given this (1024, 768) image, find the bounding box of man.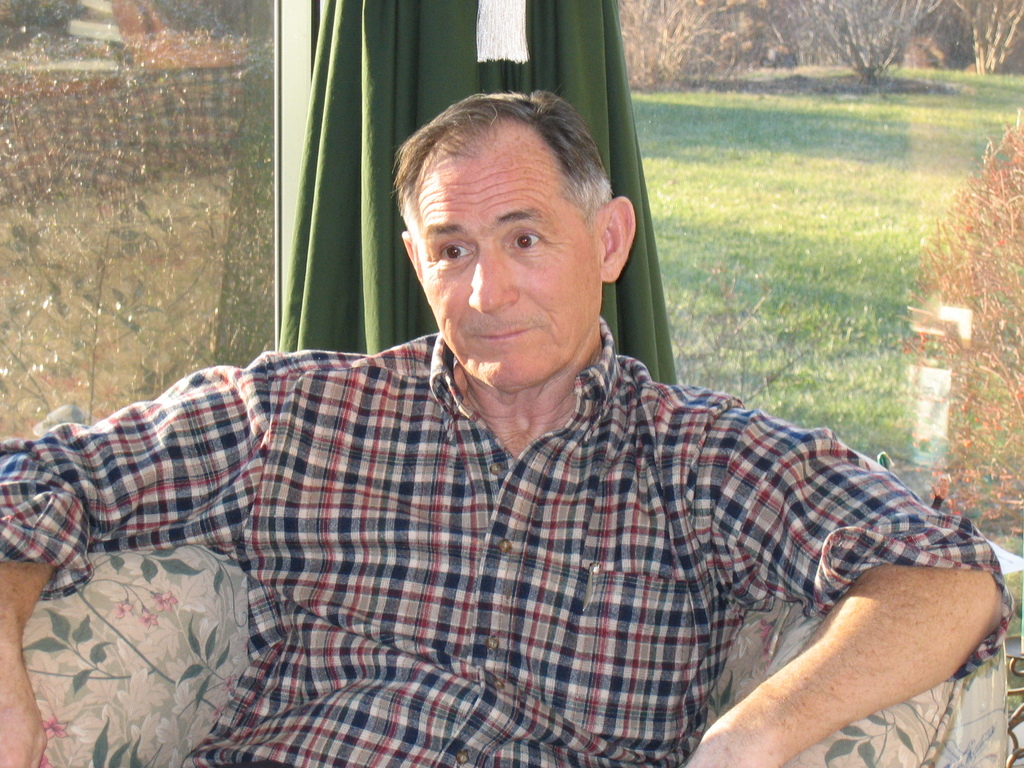
79, 117, 944, 764.
